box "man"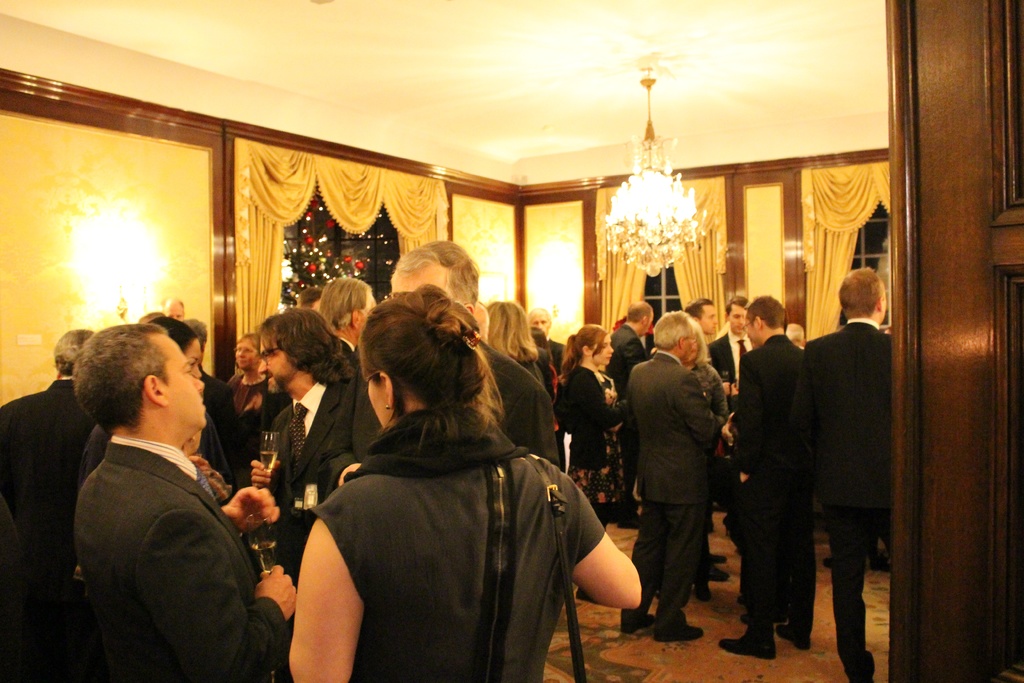
bbox(807, 263, 893, 682)
